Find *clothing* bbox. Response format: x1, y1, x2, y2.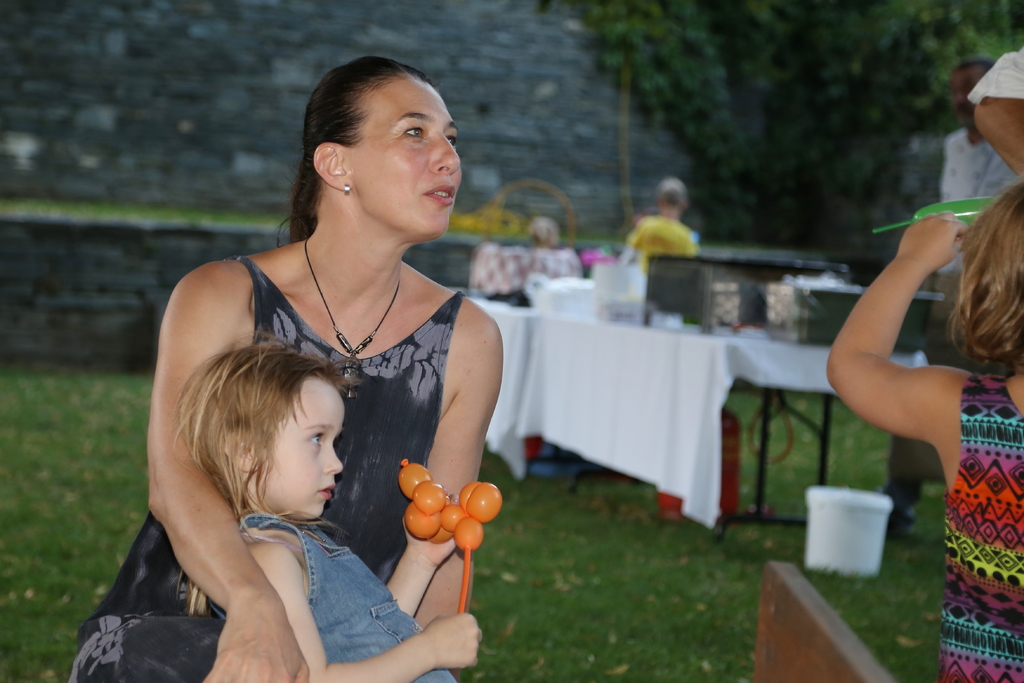
230, 513, 454, 682.
